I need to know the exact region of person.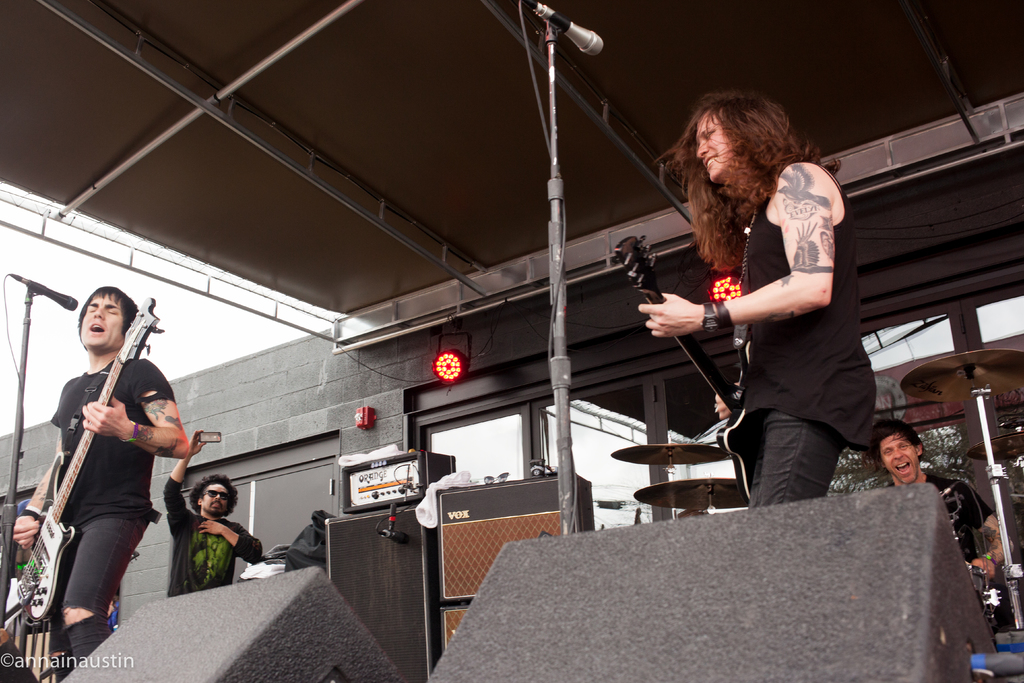
Region: {"left": 165, "top": 431, "right": 262, "bottom": 597}.
